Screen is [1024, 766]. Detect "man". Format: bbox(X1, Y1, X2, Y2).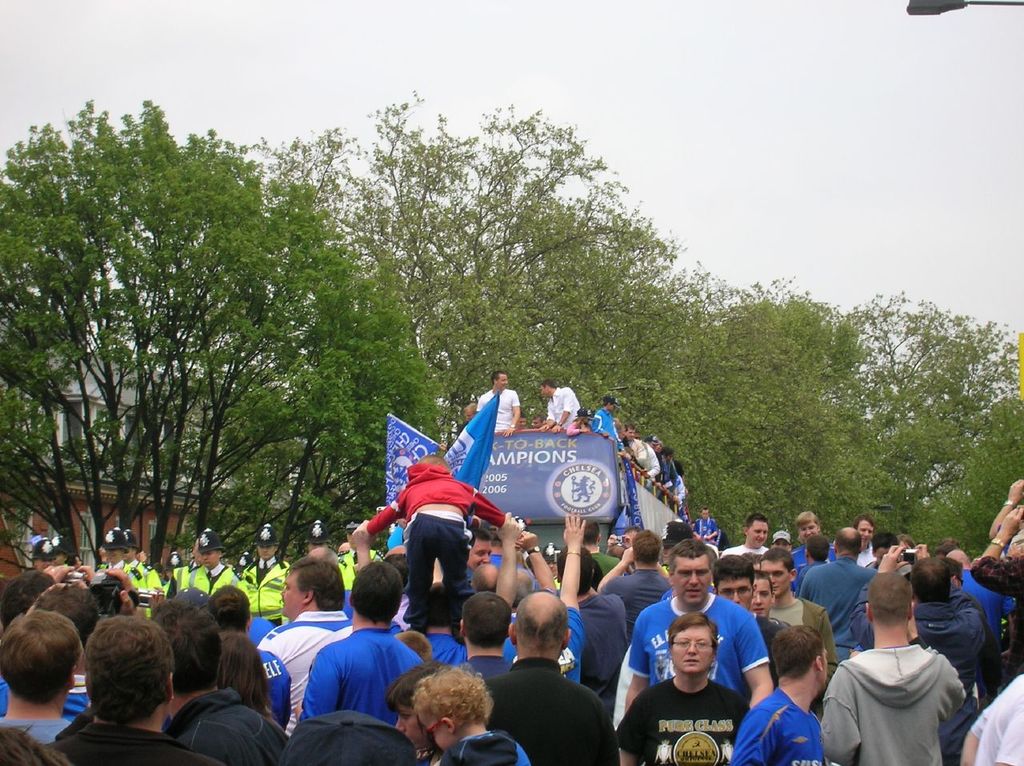
bbox(242, 525, 297, 620).
